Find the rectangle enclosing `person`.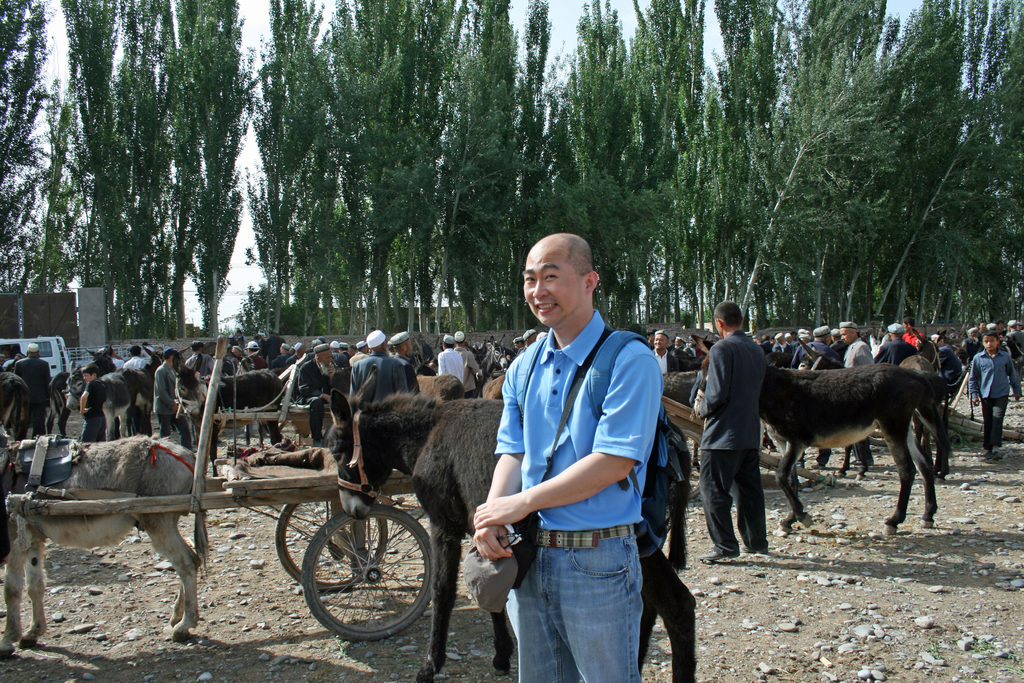
region(966, 323, 1020, 457).
